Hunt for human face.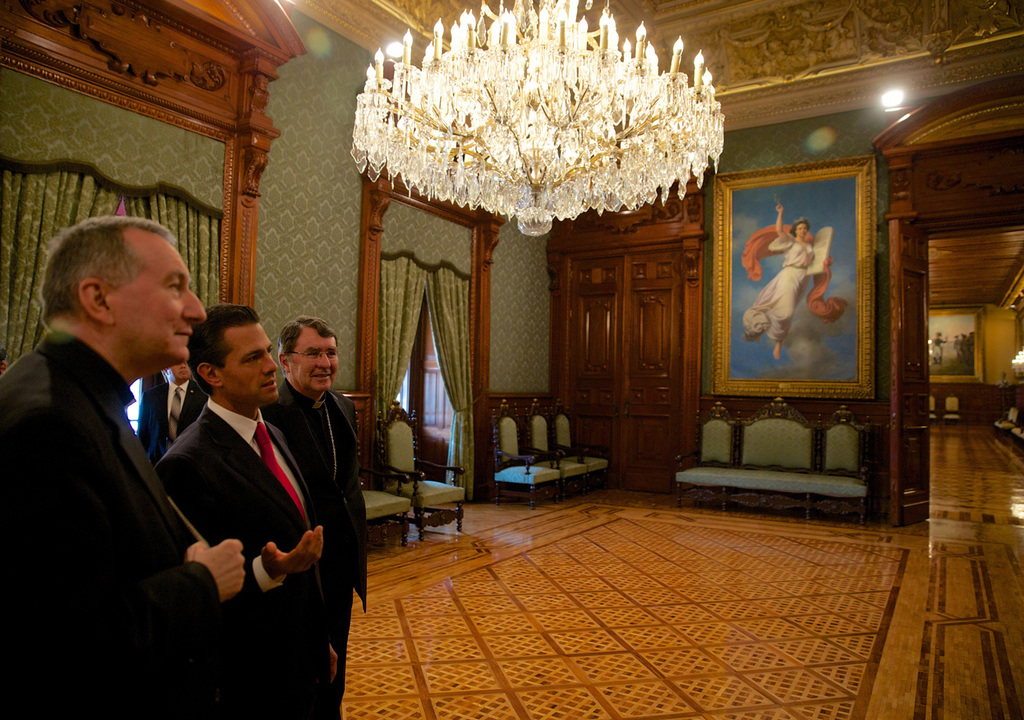
Hunted down at 215/319/281/406.
